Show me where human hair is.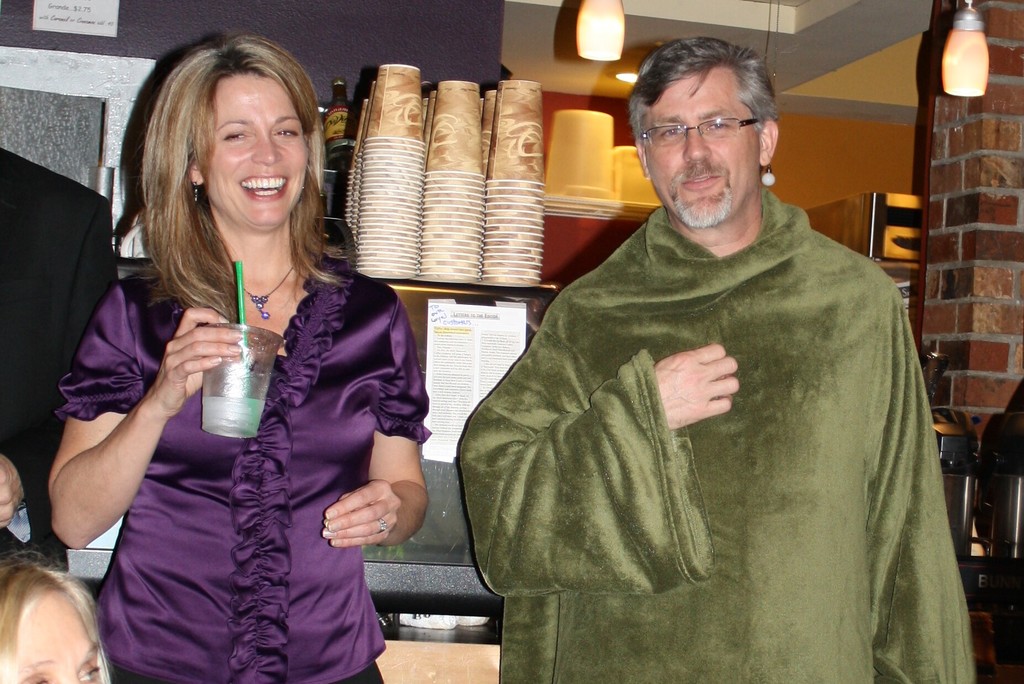
human hair is at BBox(631, 35, 775, 143).
